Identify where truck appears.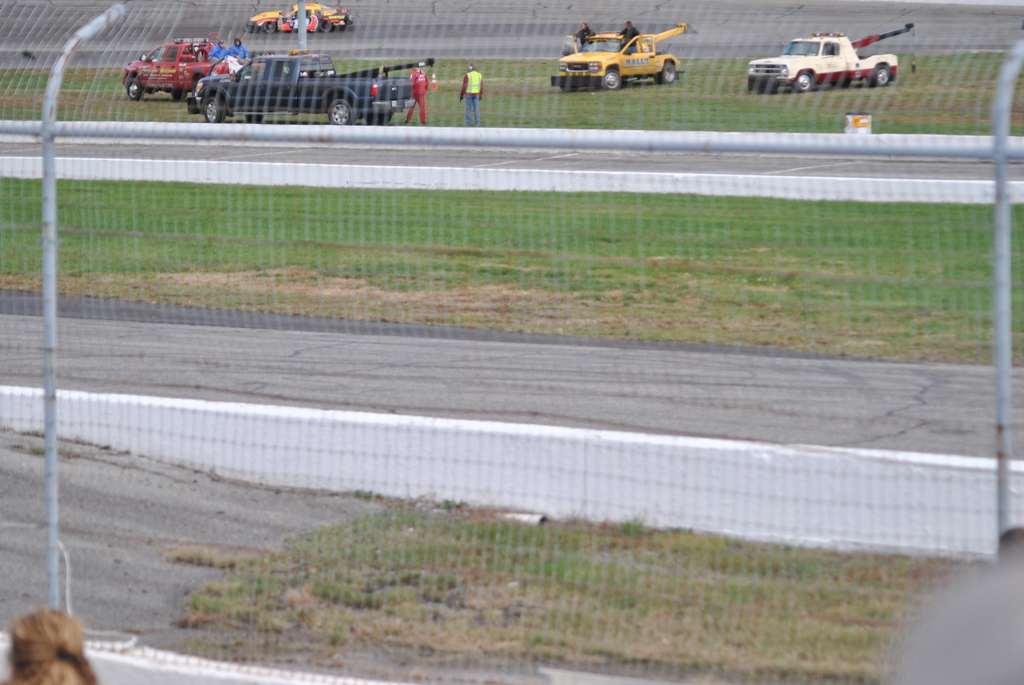
Appears at 184,51,431,125.
